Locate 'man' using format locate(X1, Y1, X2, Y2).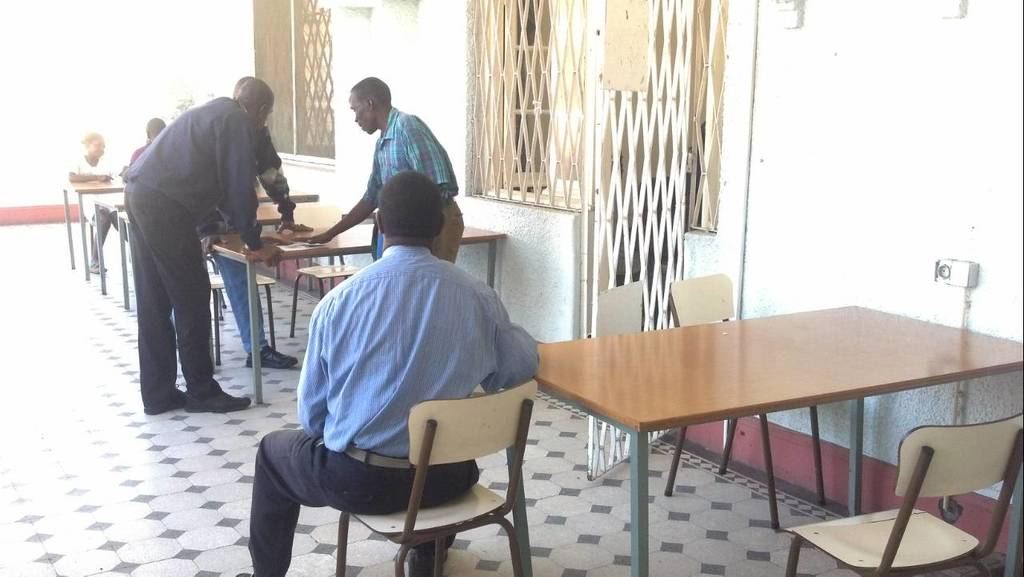
locate(233, 164, 542, 576).
